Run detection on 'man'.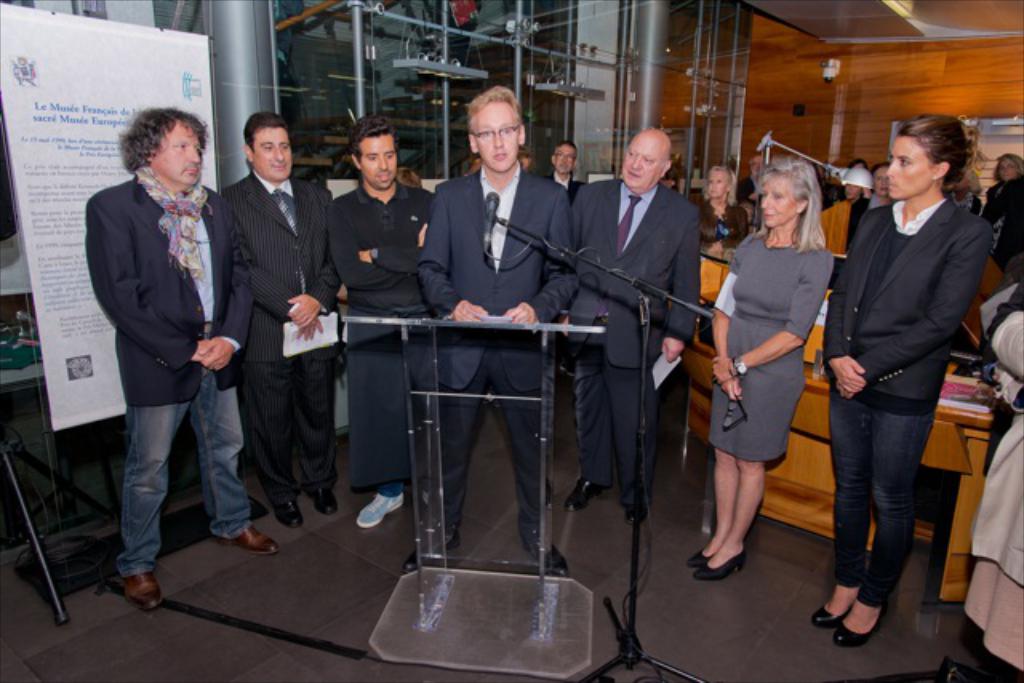
Result: bbox=(547, 139, 586, 190).
